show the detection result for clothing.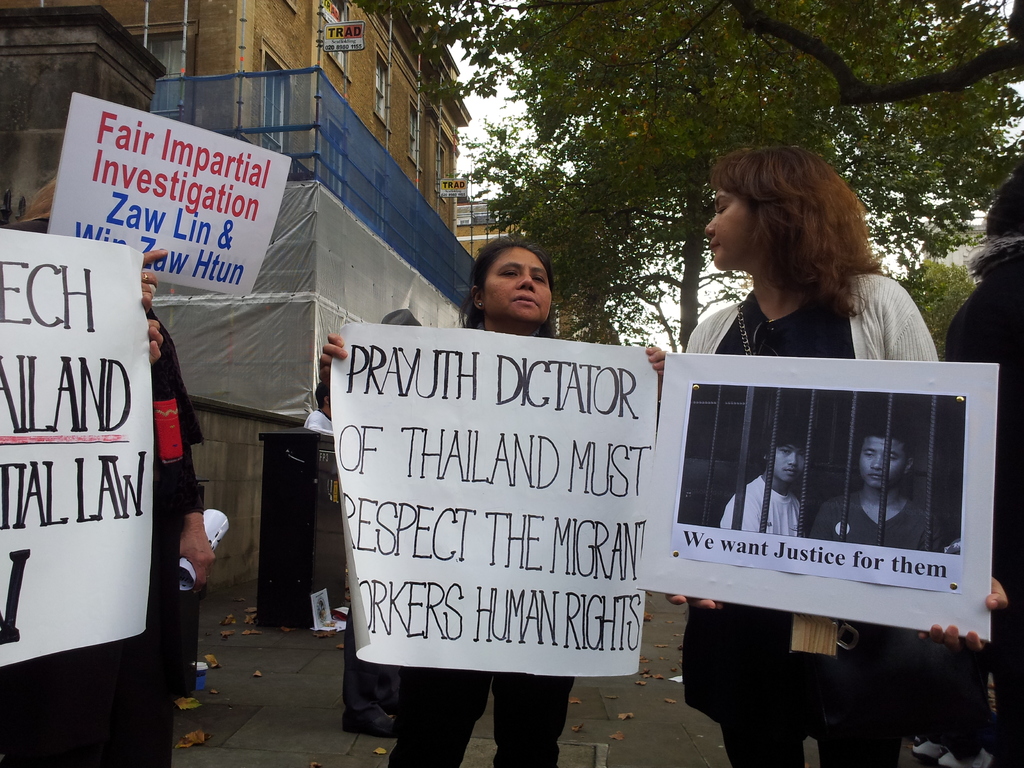
select_region(671, 271, 984, 661).
